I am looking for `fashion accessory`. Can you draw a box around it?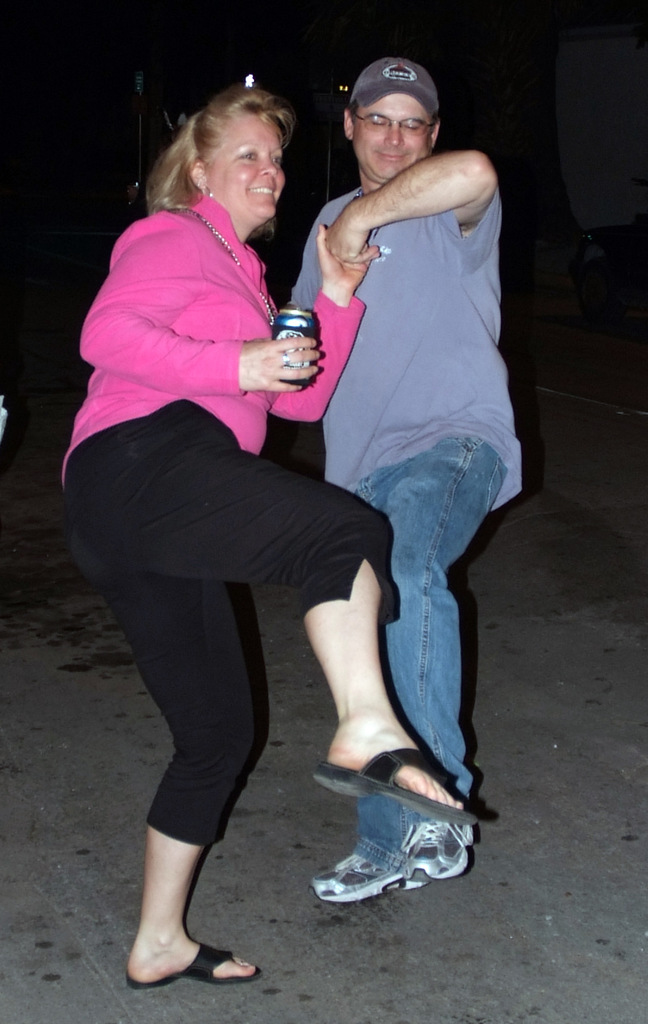
Sure, the bounding box is x1=306 y1=820 x2=473 y2=906.
